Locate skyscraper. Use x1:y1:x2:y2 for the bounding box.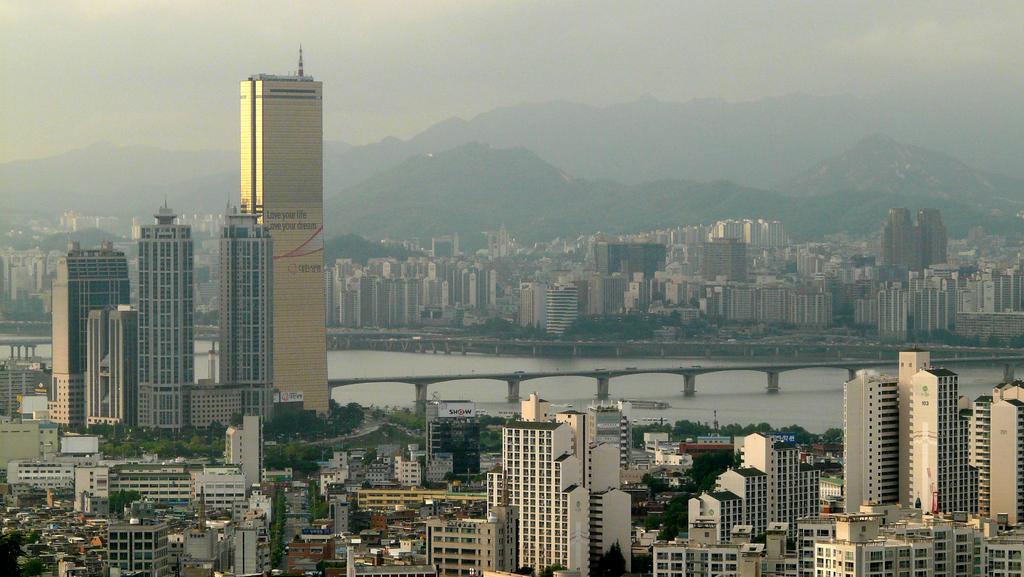
653:430:814:576.
